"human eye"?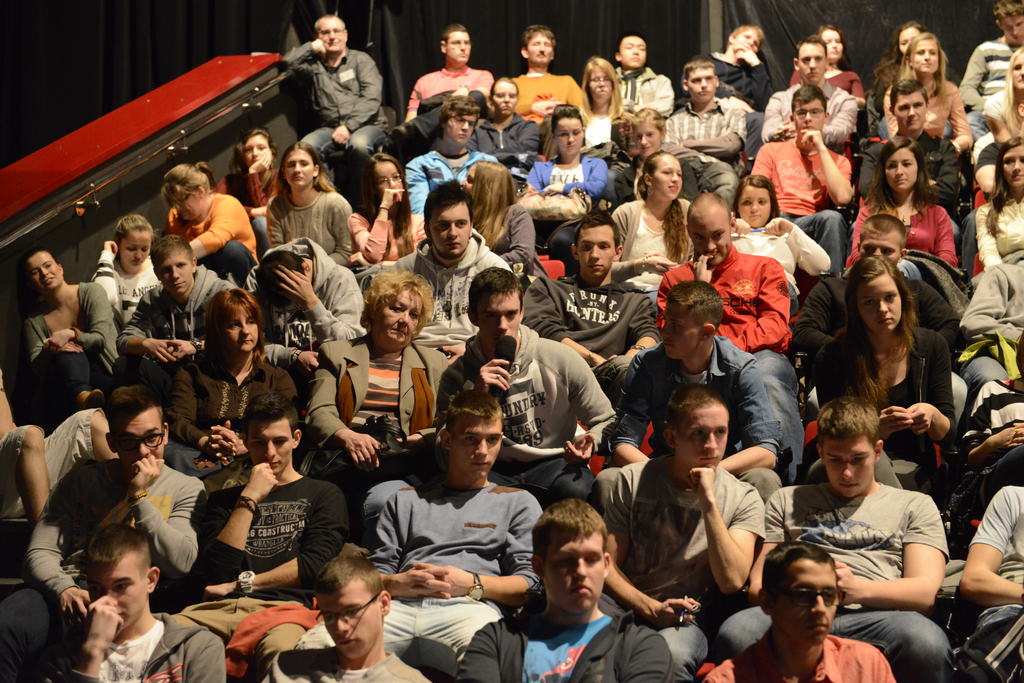
584/557/596/567
